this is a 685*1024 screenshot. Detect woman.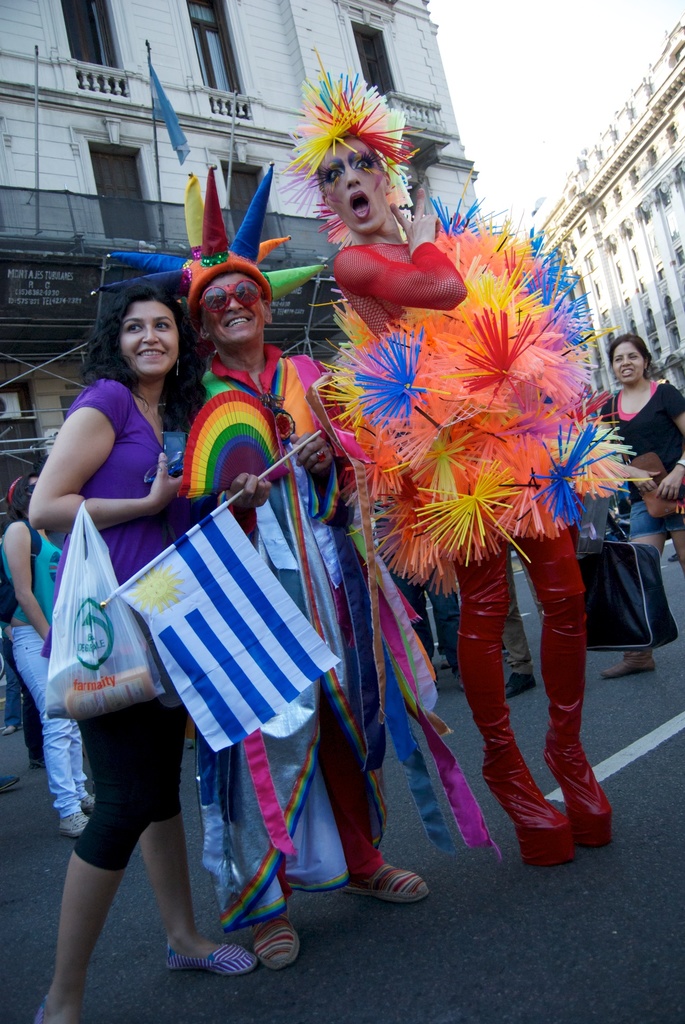
[x1=1, y1=476, x2=99, y2=840].
